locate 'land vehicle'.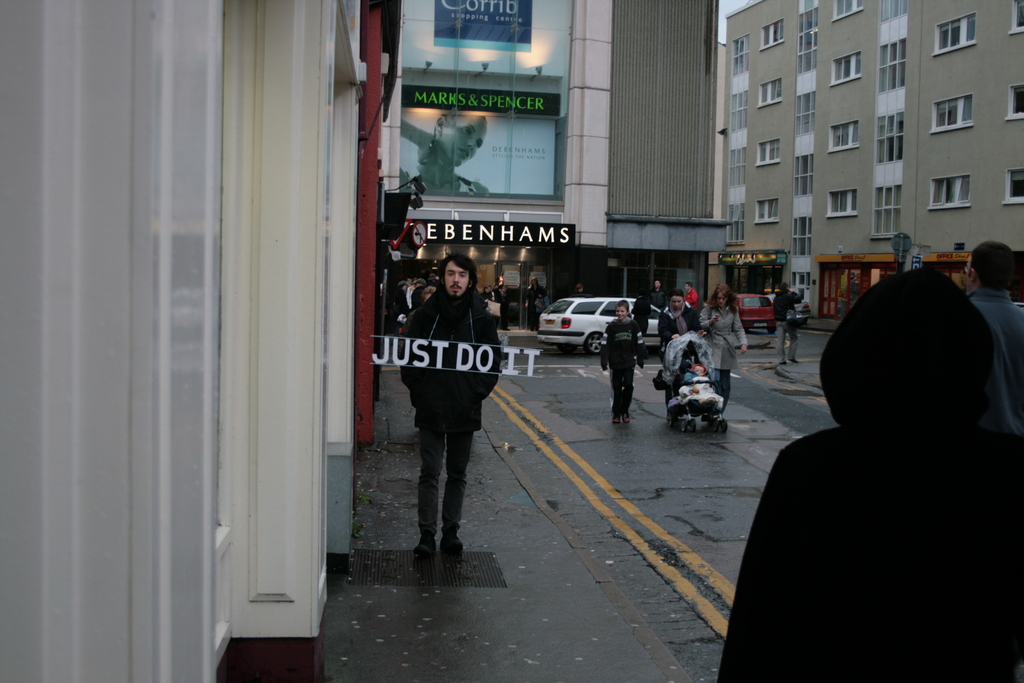
Bounding box: l=797, t=295, r=806, b=318.
